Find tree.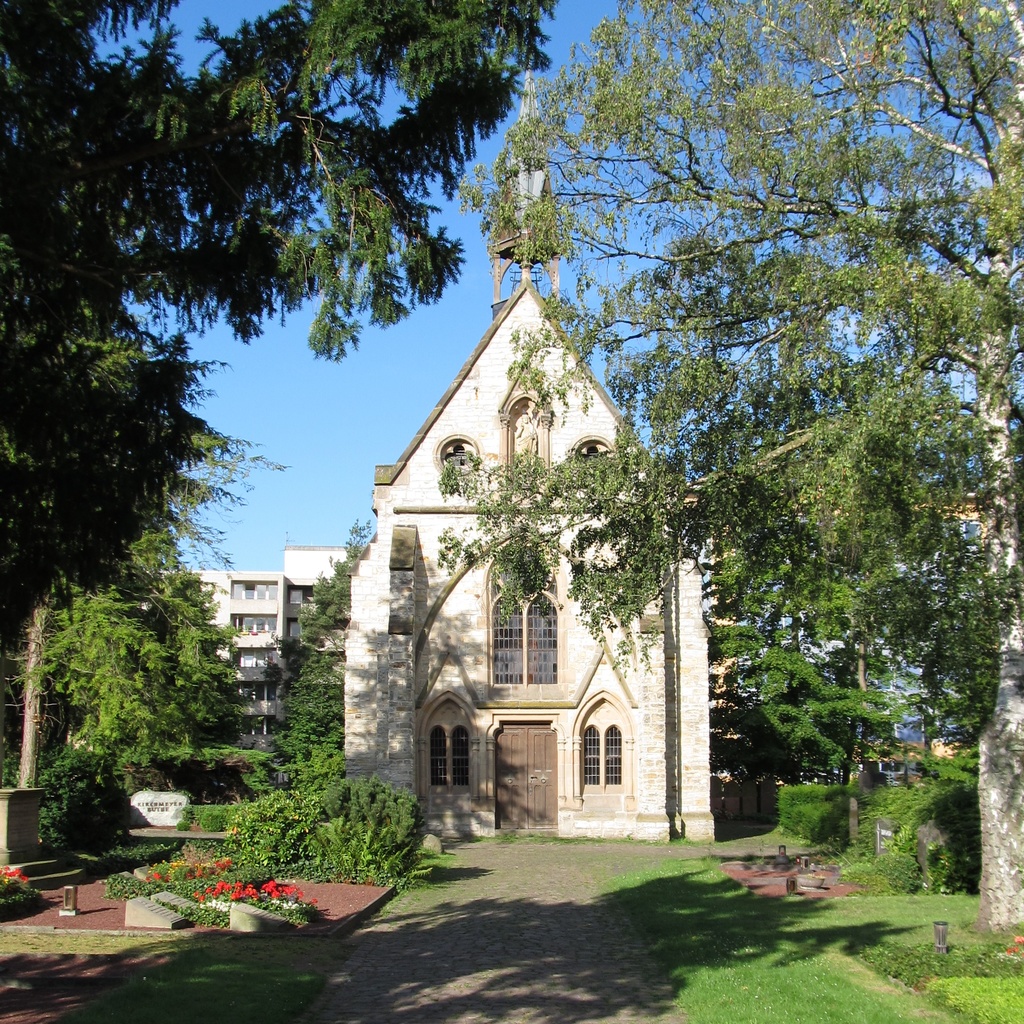
<region>0, 0, 570, 680</region>.
